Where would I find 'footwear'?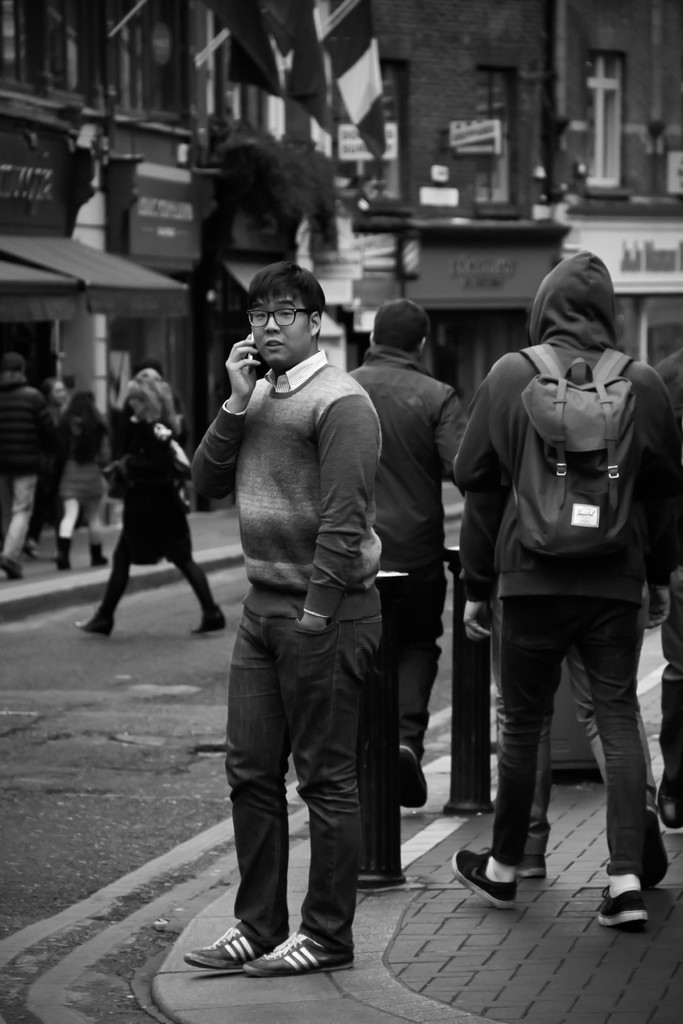
At left=246, top=926, right=346, bottom=977.
